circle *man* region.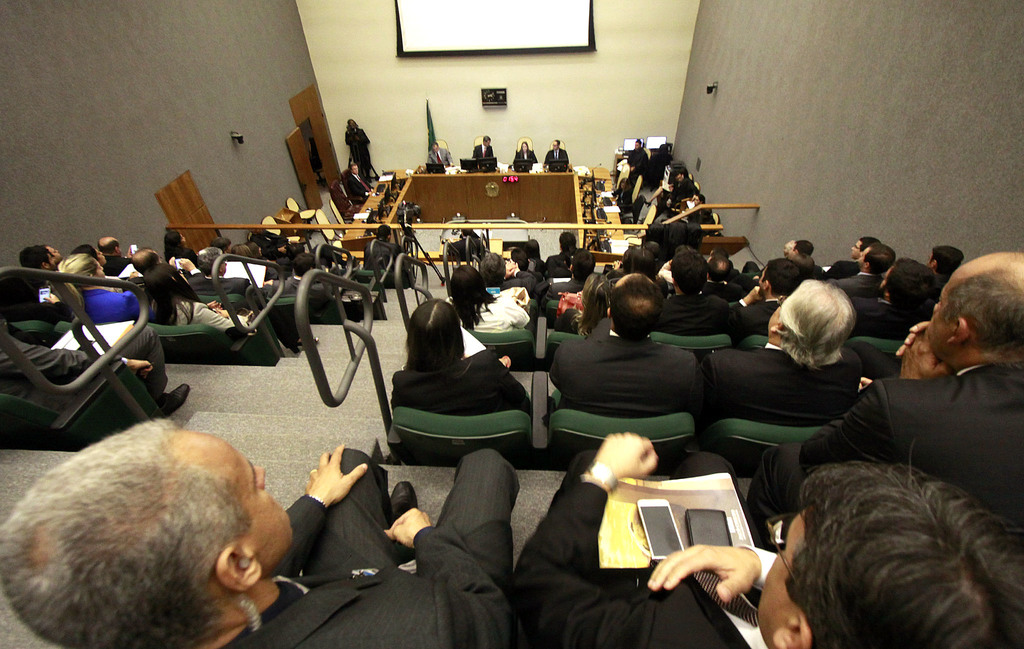
Region: bbox=(826, 235, 881, 278).
